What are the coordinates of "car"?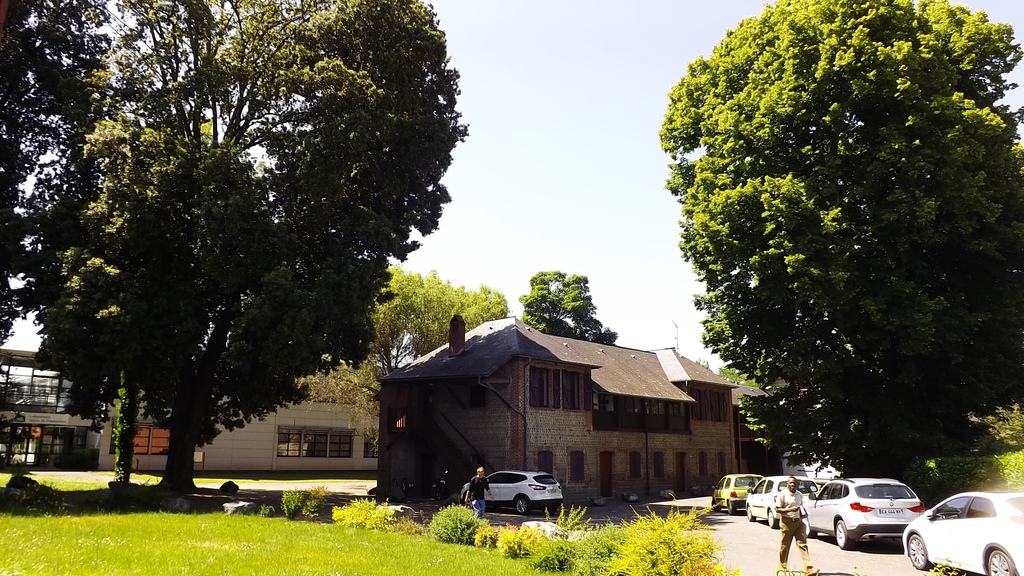
(461,470,563,516).
